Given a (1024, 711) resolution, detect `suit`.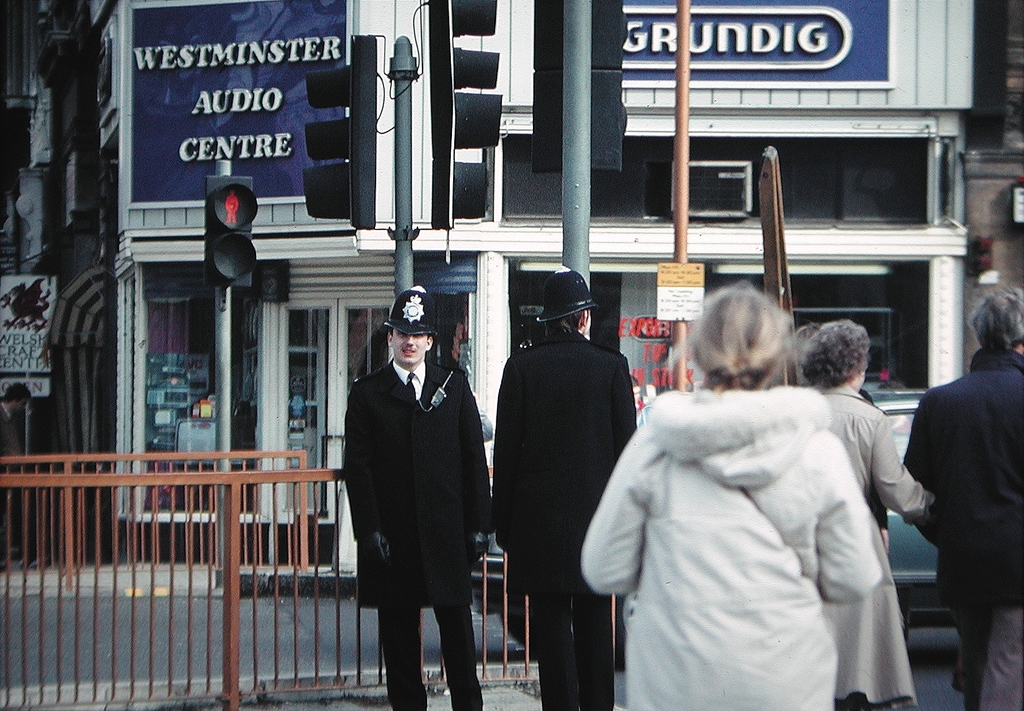
(left=342, top=355, right=493, bottom=710).
